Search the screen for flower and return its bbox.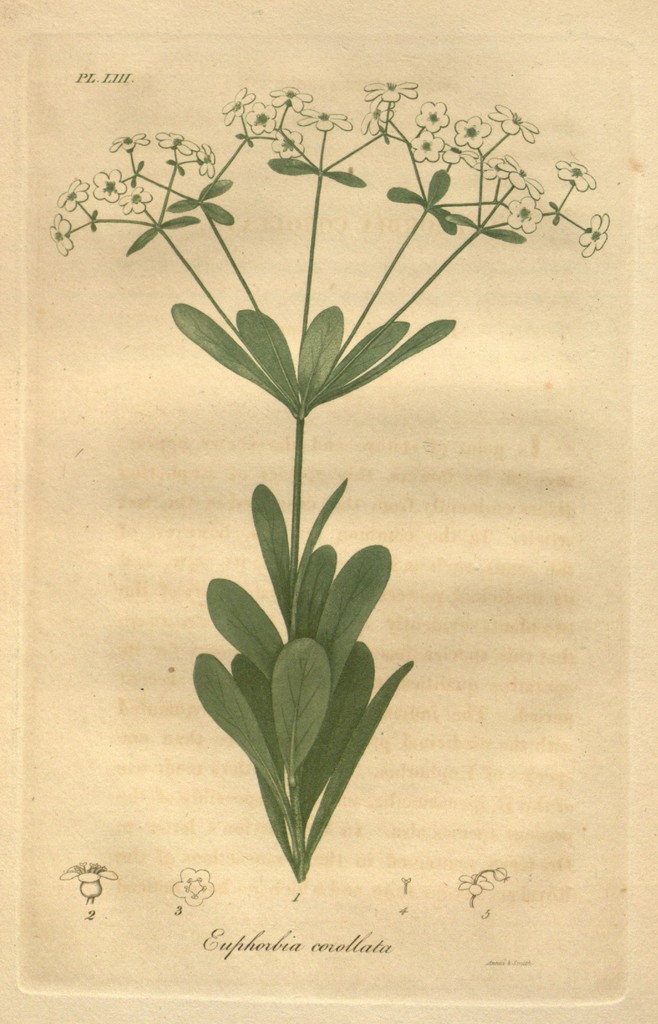
Found: pyautogui.locateOnScreen(300, 106, 355, 138).
